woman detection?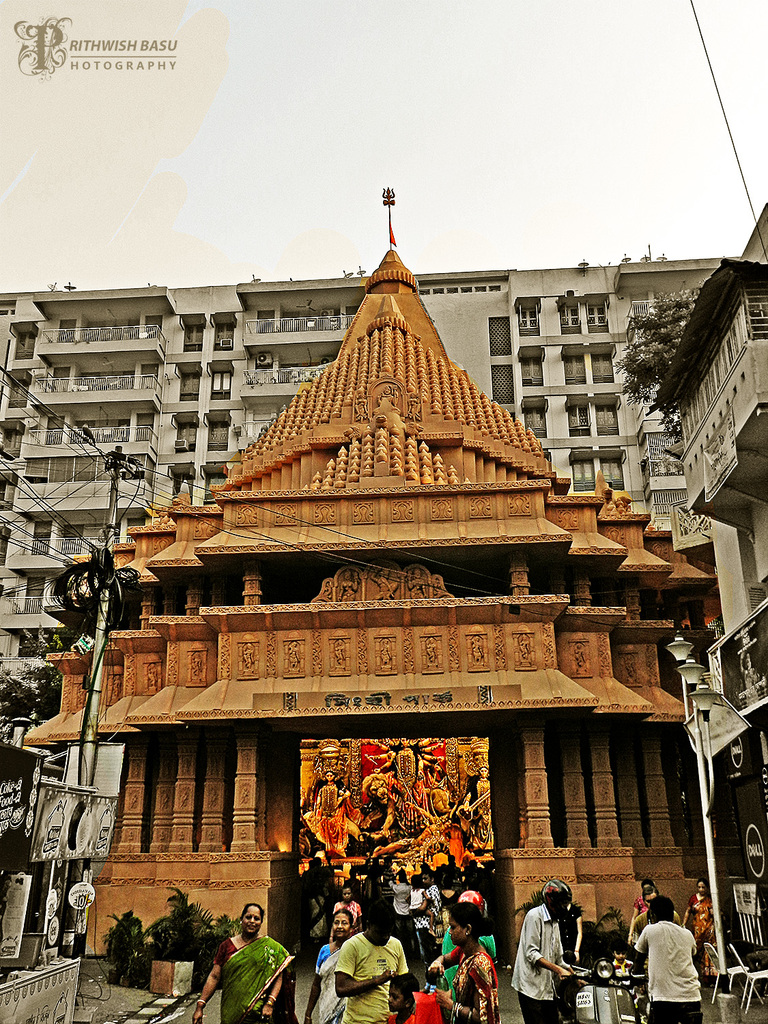
pyautogui.locateOnScreen(191, 902, 301, 1023)
